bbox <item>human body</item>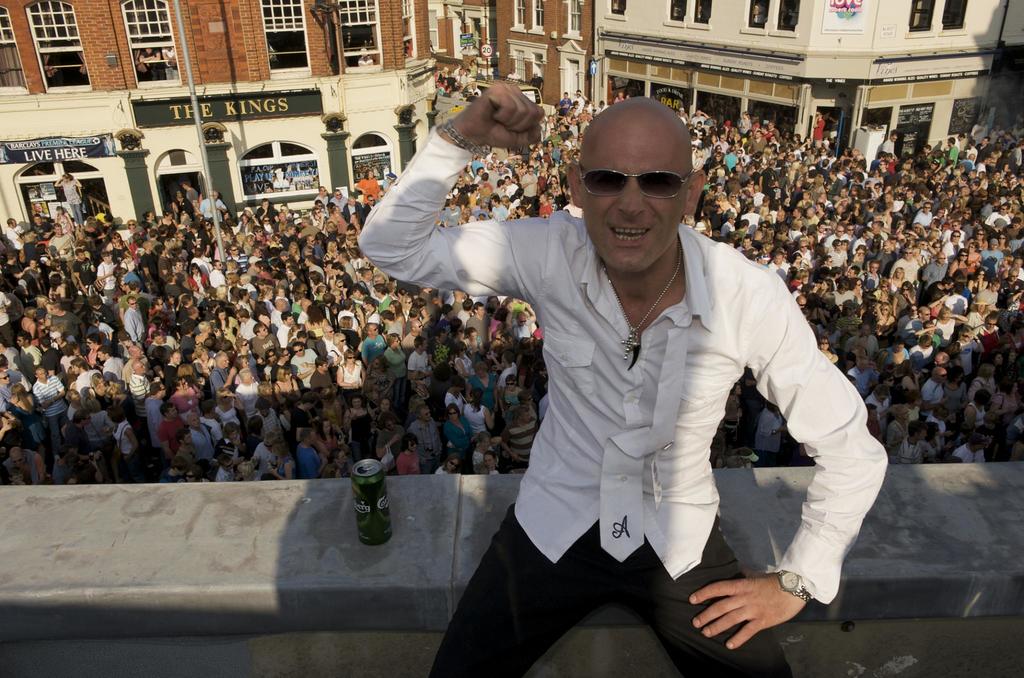
340,193,364,216
